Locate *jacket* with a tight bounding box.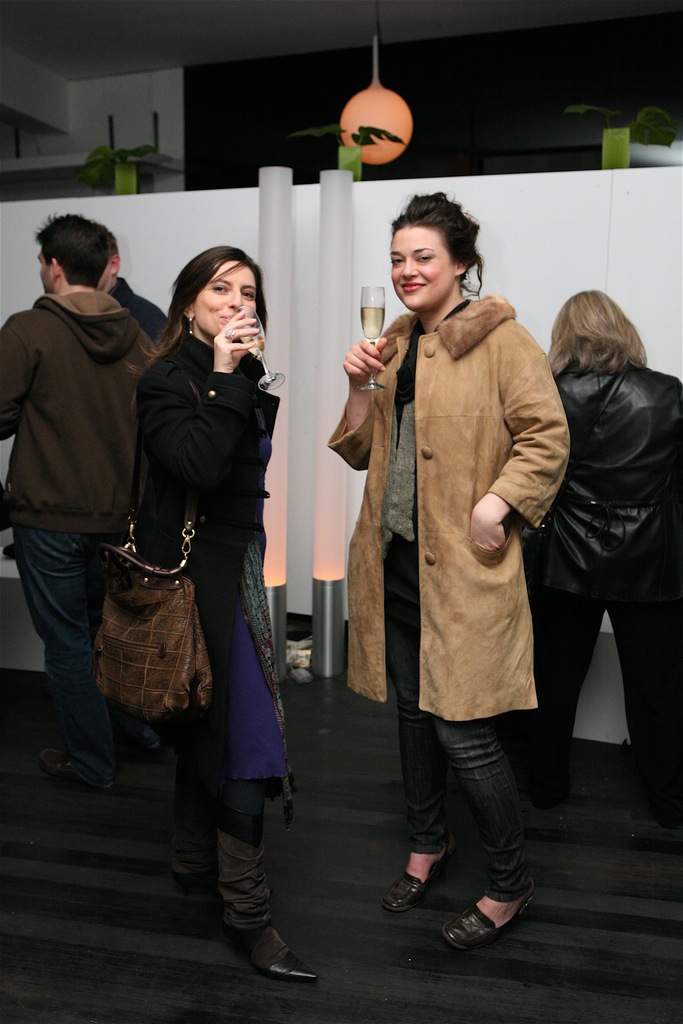
(x1=133, y1=328, x2=281, y2=777).
